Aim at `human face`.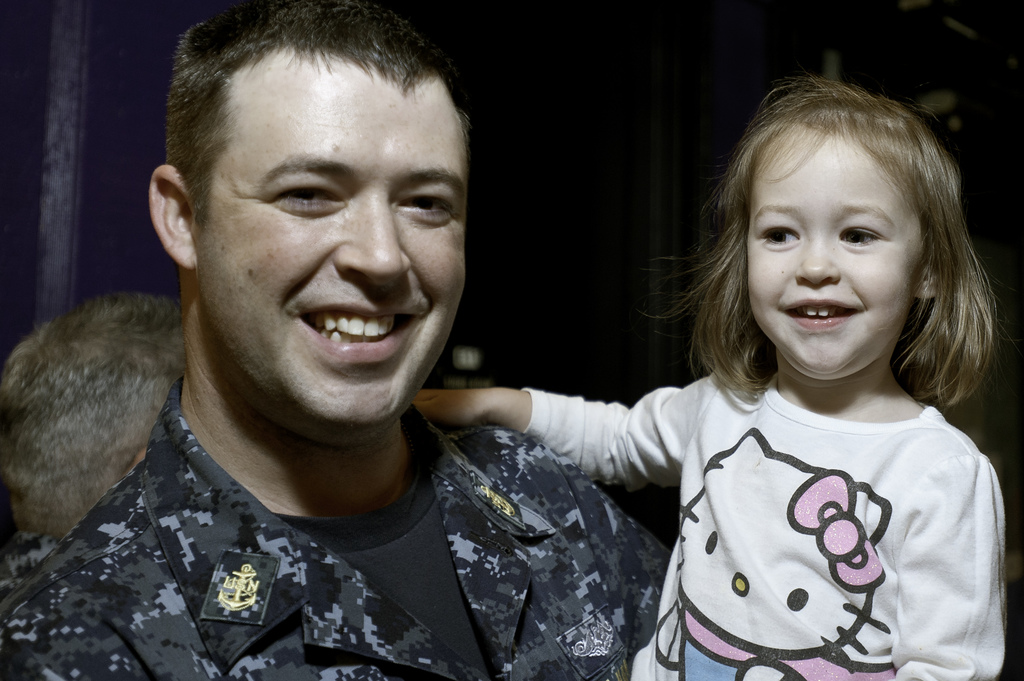
Aimed at bbox=[745, 123, 922, 376].
